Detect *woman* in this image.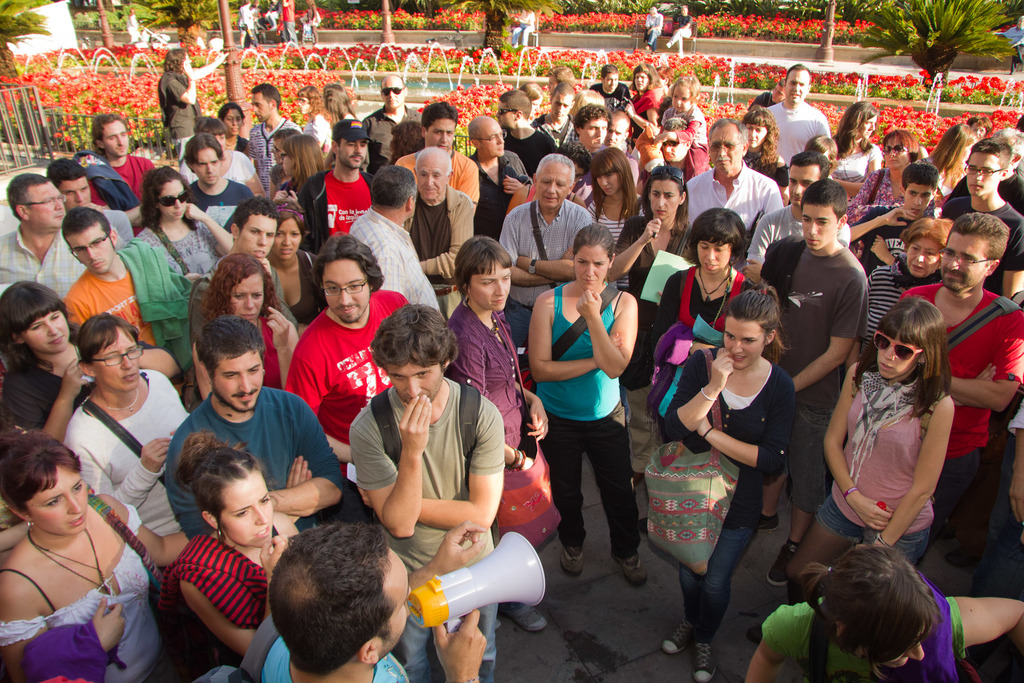
Detection: detection(296, 83, 330, 157).
